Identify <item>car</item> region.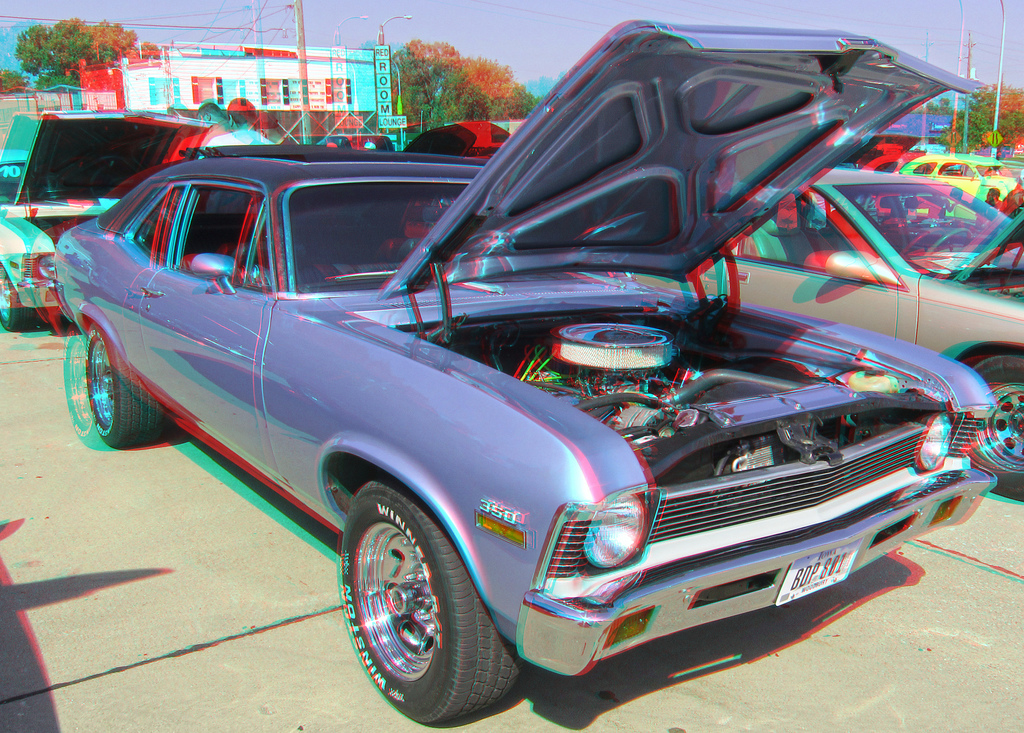
Region: crop(54, 26, 999, 726).
